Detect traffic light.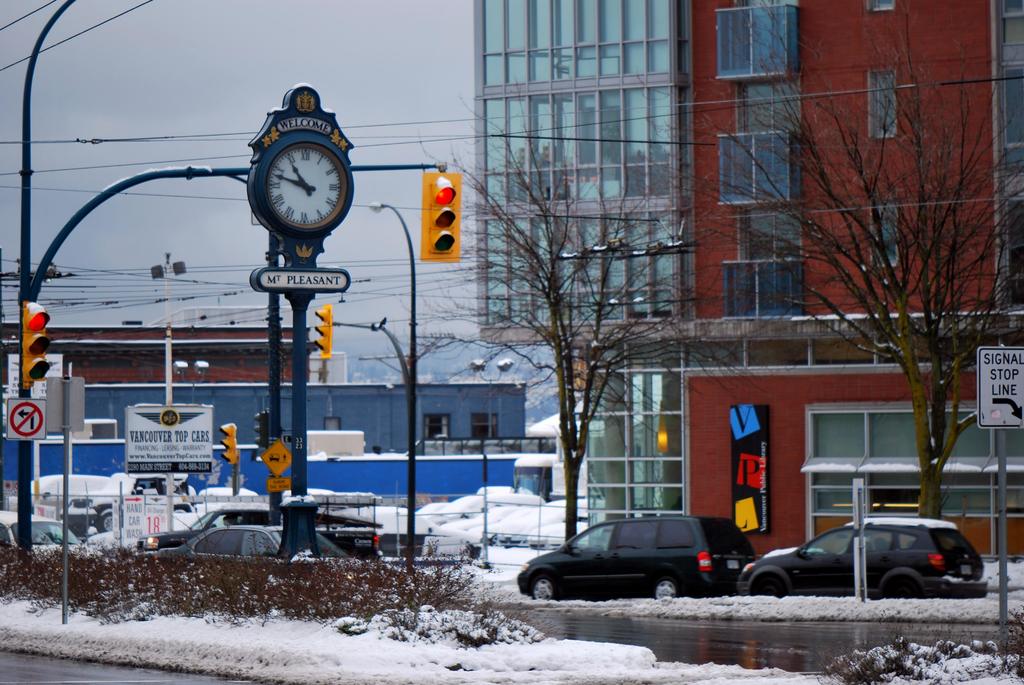
Detected at x1=420 y1=171 x2=462 y2=262.
